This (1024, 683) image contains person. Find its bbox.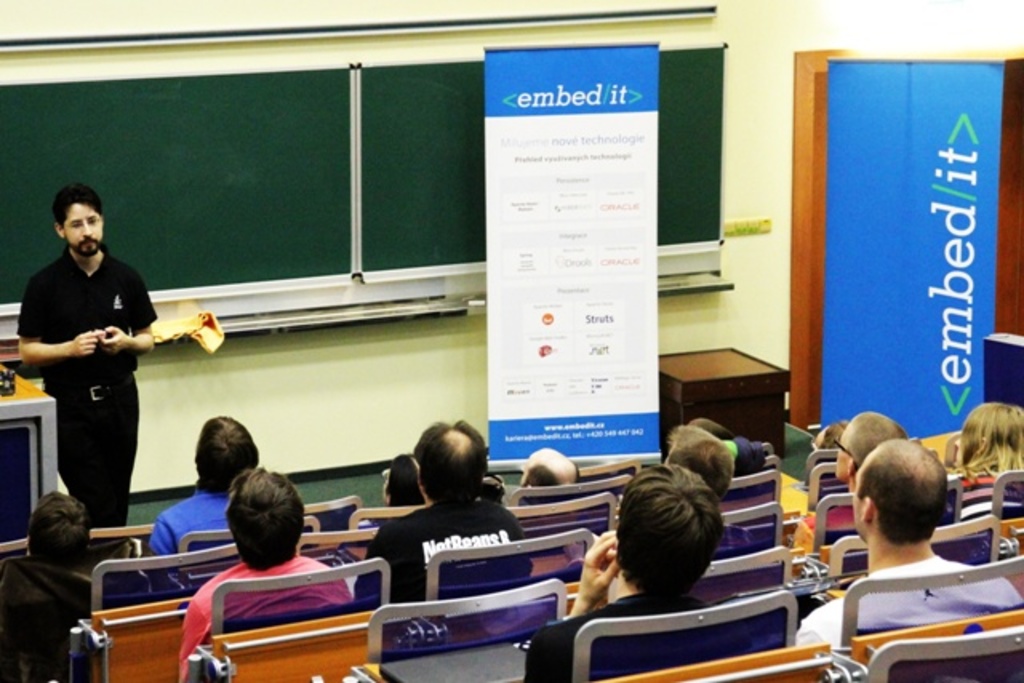
[32,186,182,579].
